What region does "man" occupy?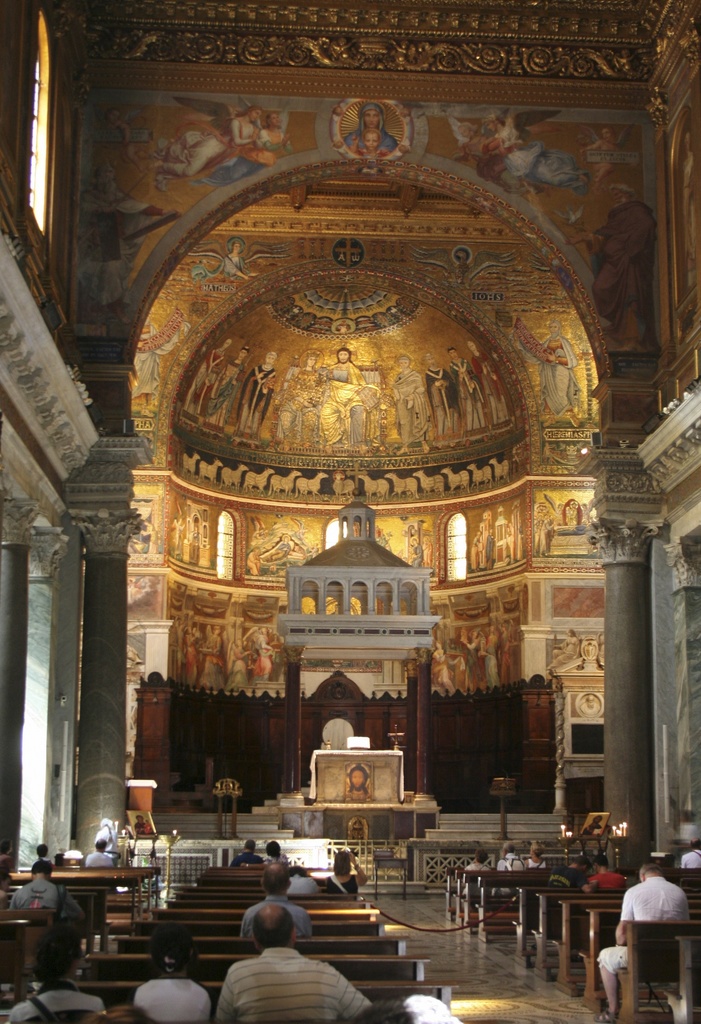
(left=12, top=858, right=80, bottom=922).
